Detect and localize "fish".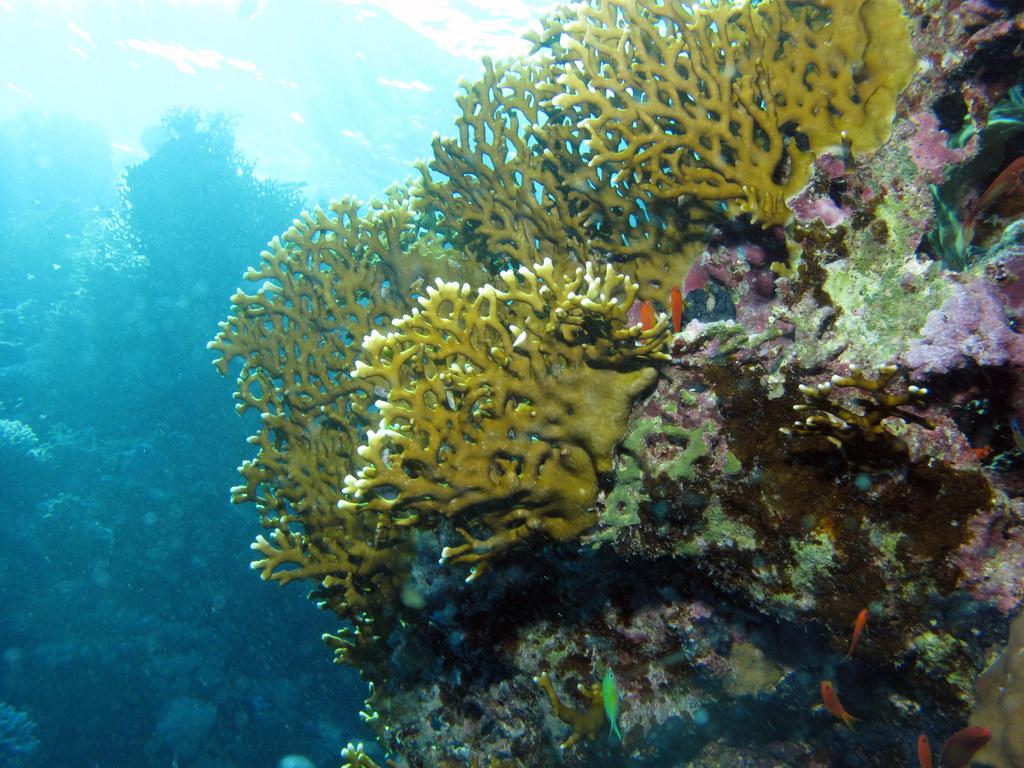
Localized at [915, 735, 934, 767].
